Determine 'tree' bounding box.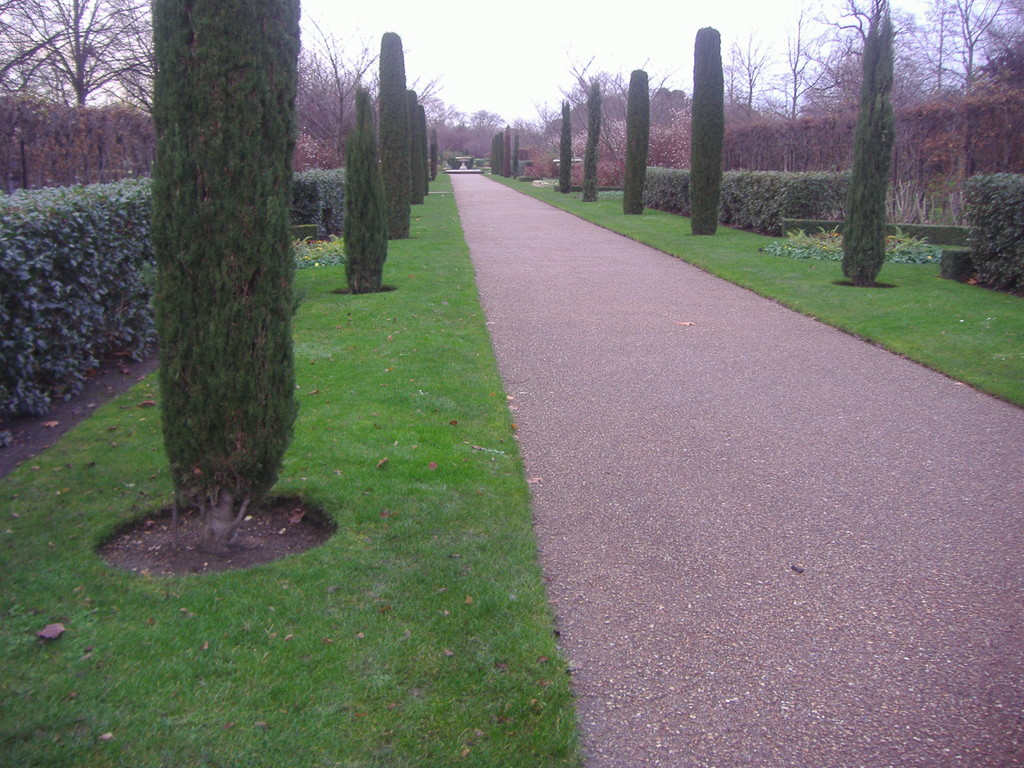
Determined: 432:143:437:185.
